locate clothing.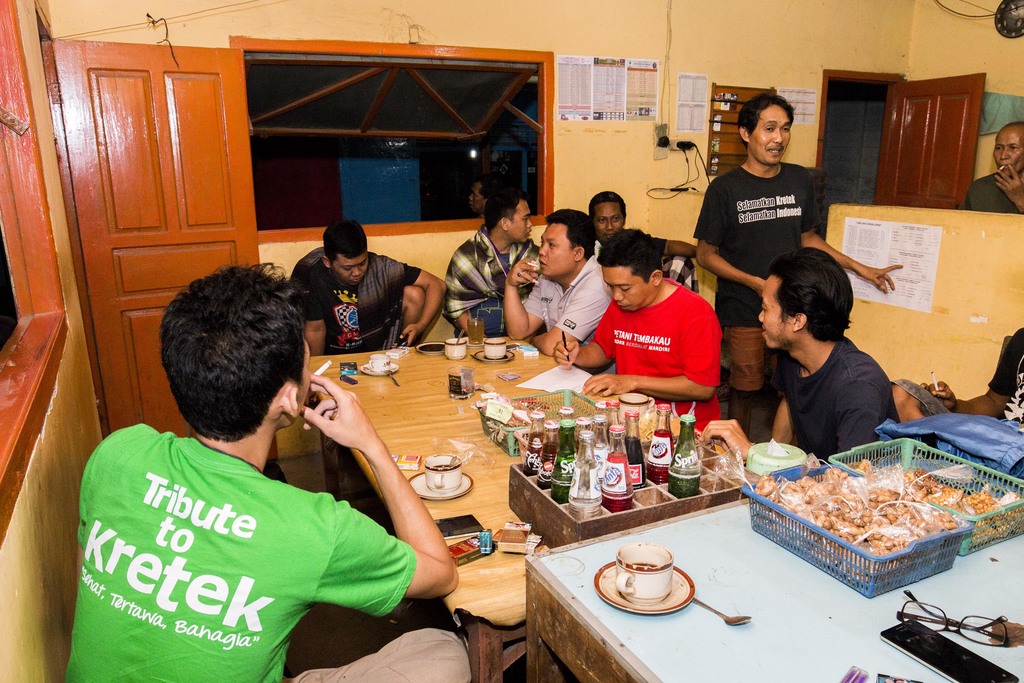
Bounding box: Rect(443, 225, 544, 334).
